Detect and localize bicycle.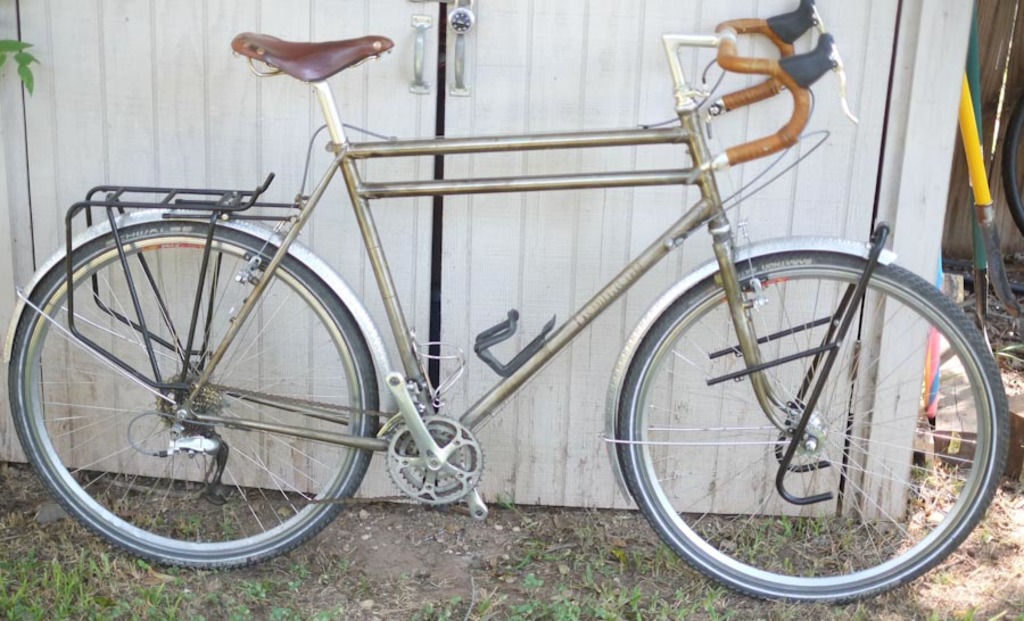
Localized at 64, 0, 1023, 589.
